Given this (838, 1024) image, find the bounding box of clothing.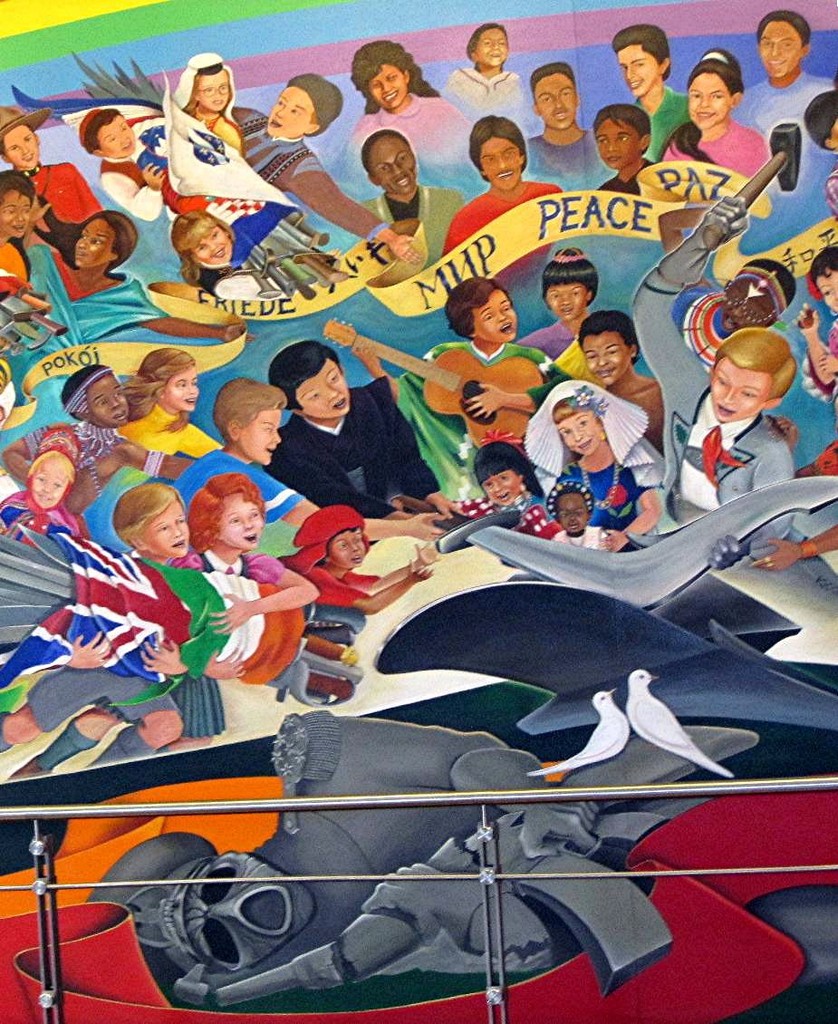
(449, 164, 579, 281).
